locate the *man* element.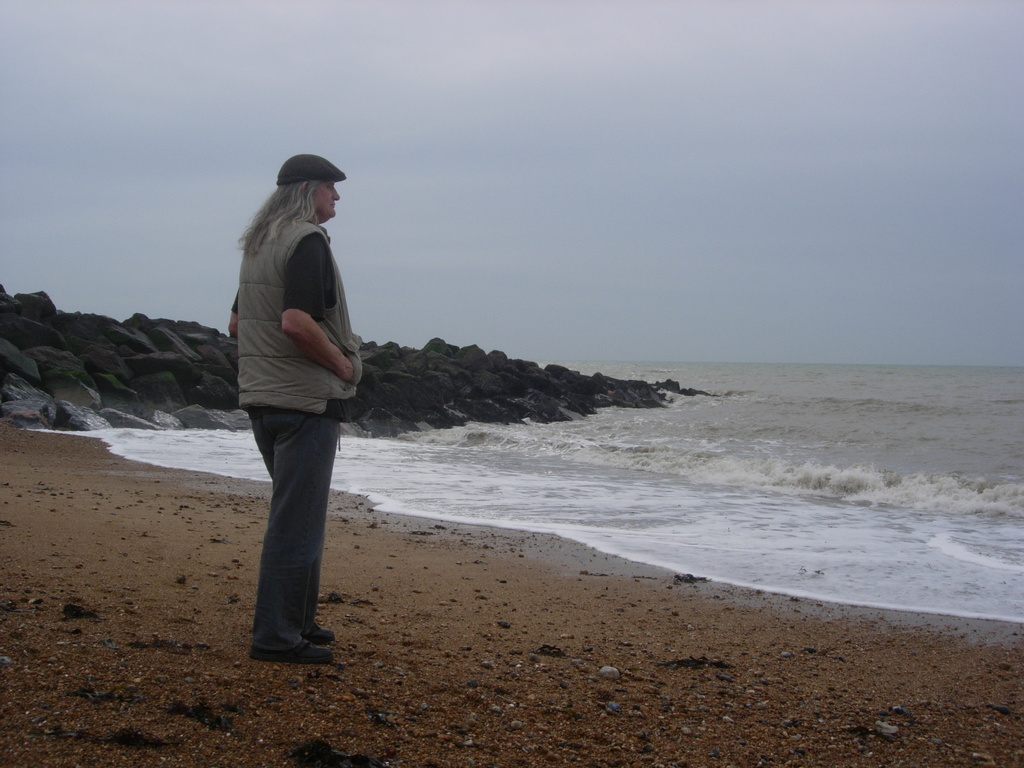
Element bbox: {"left": 197, "top": 135, "right": 391, "bottom": 637}.
